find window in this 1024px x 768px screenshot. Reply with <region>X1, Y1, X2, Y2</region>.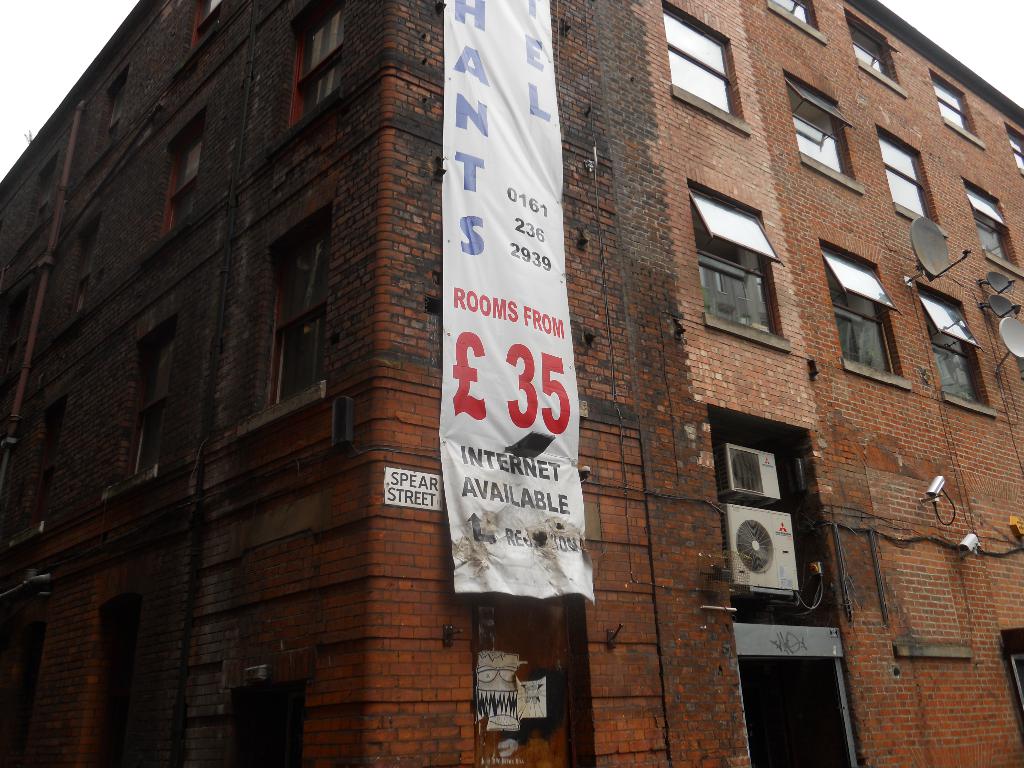
<region>852, 8, 904, 86</region>.
